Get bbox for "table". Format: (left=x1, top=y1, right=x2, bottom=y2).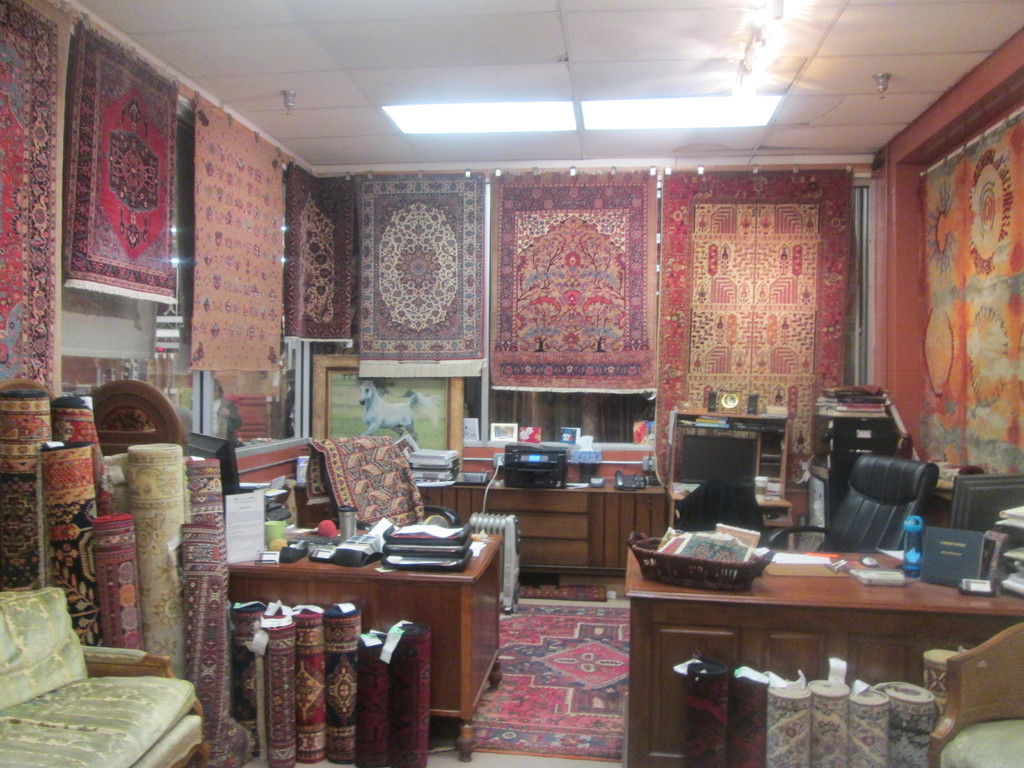
(left=627, top=526, right=1023, bottom=767).
